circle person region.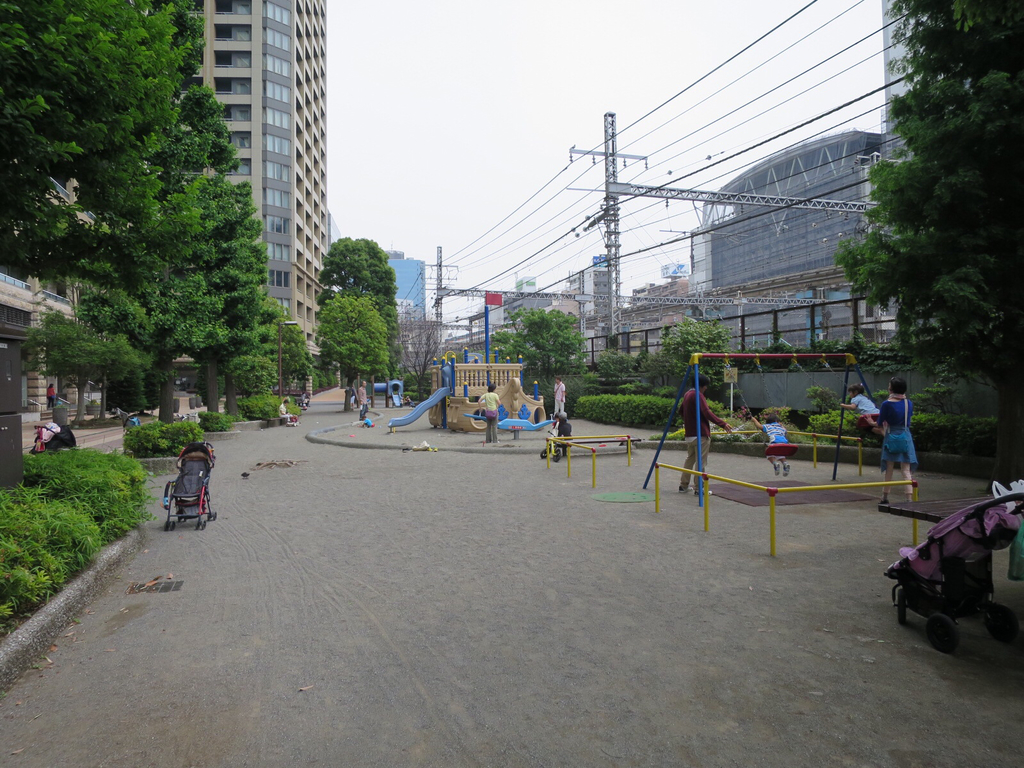
Region: box(752, 414, 790, 474).
